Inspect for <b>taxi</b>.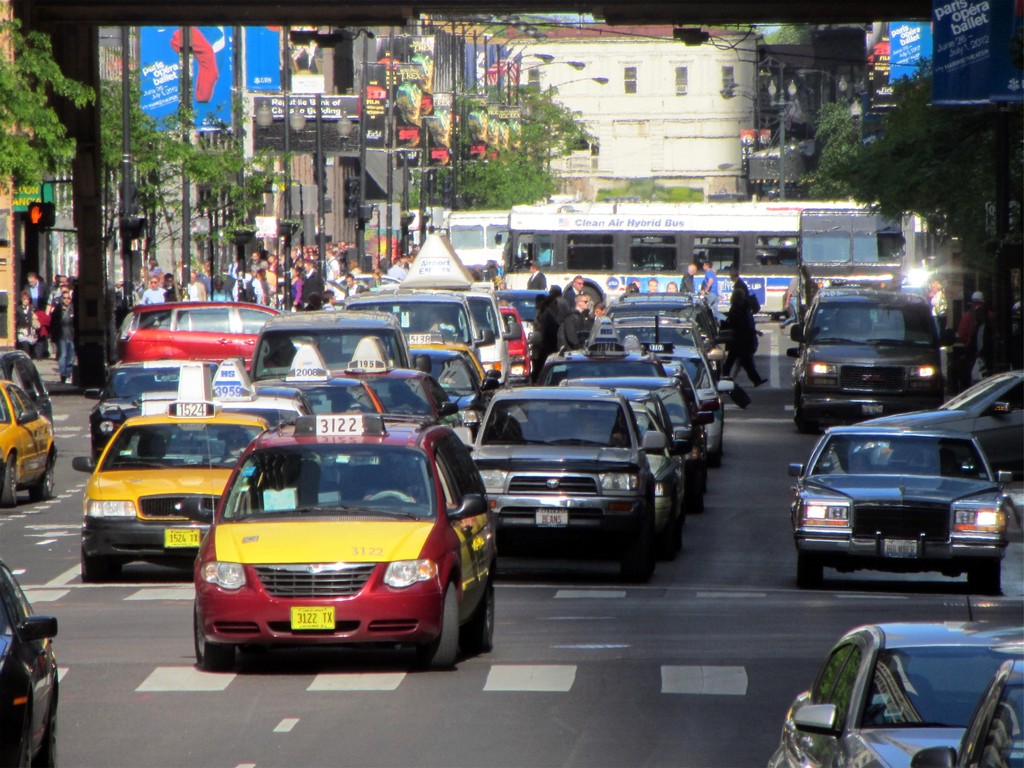
Inspection: 332:335:463:419.
